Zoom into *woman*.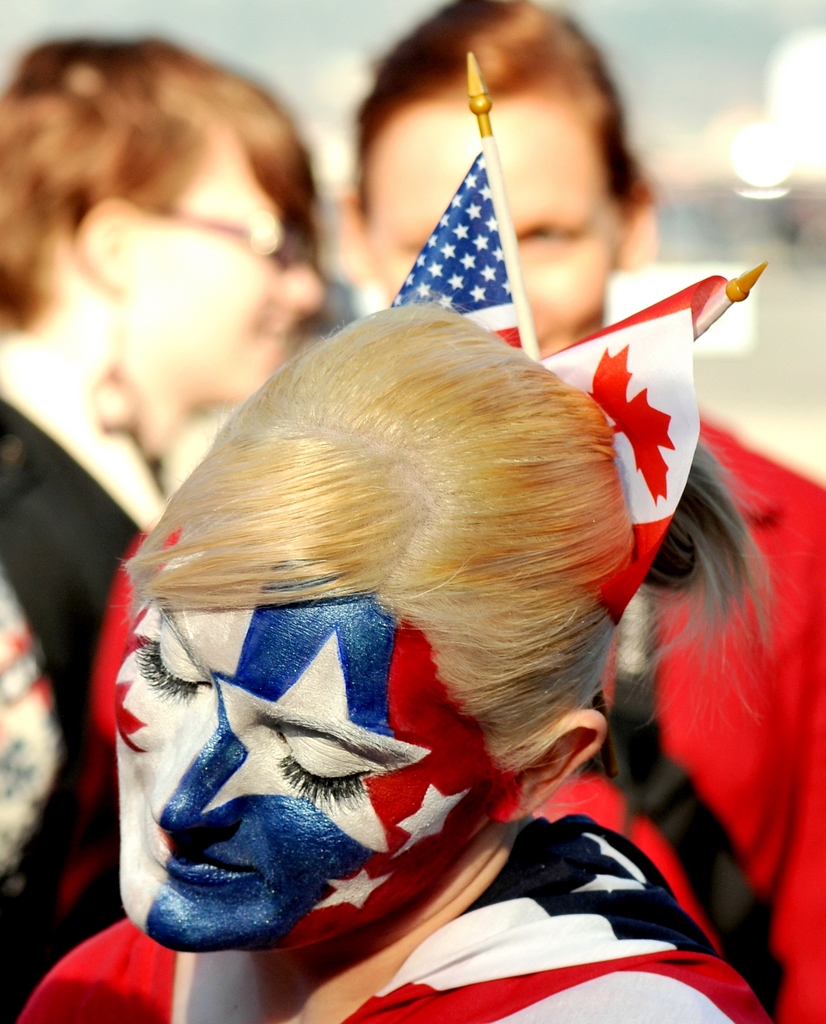
Zoom target: 0,25,336,1023.
